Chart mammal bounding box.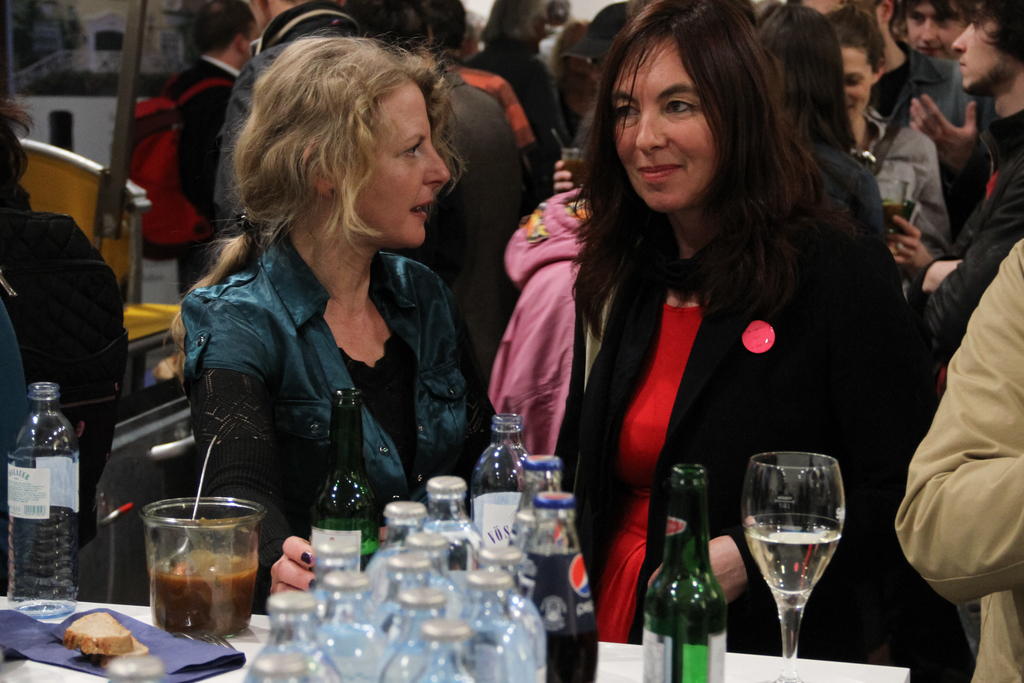
Charted: locate(552, 0, 977, 682).
